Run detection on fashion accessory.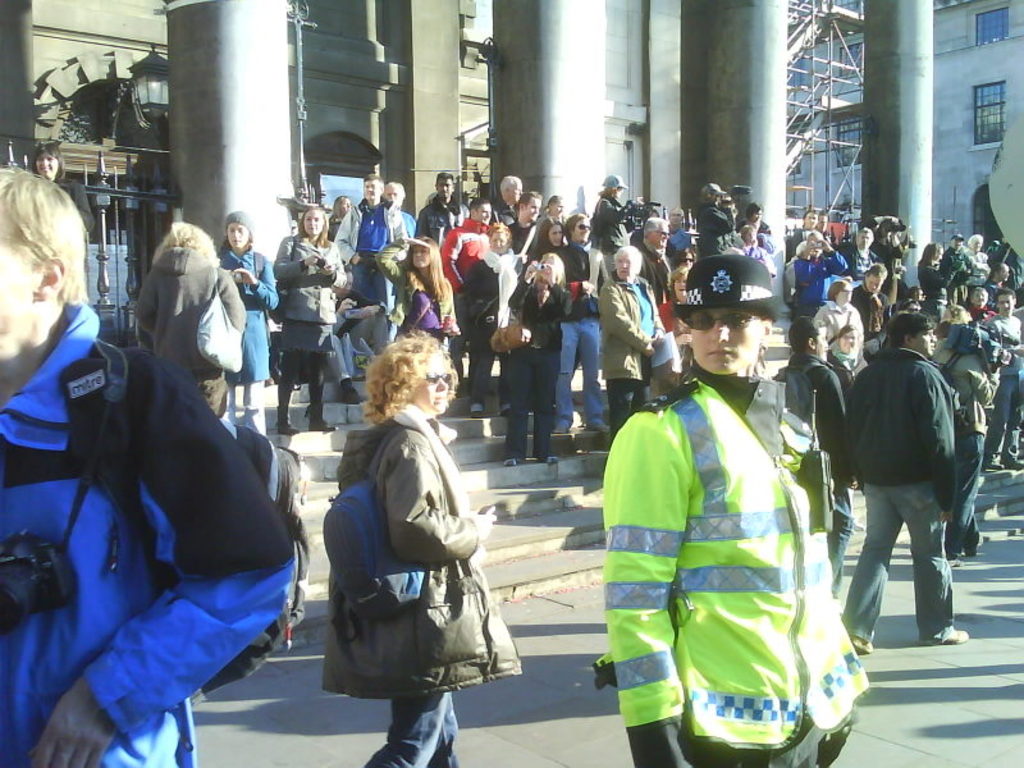
Result: 197/271/246/372.
